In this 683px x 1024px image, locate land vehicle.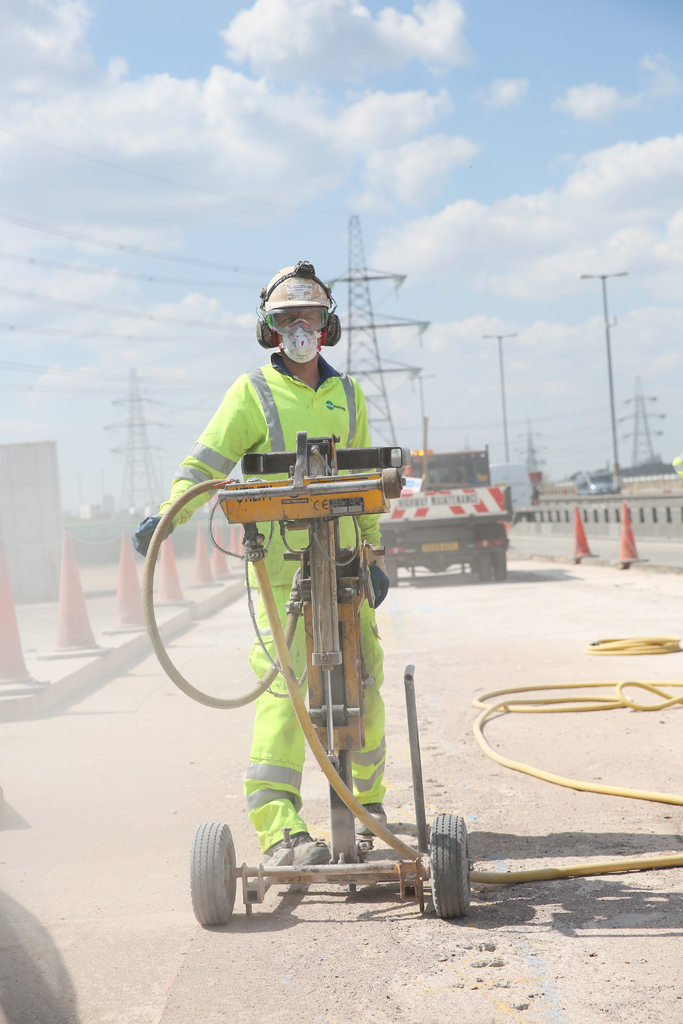
Bounding box: 141:437:472:943.
